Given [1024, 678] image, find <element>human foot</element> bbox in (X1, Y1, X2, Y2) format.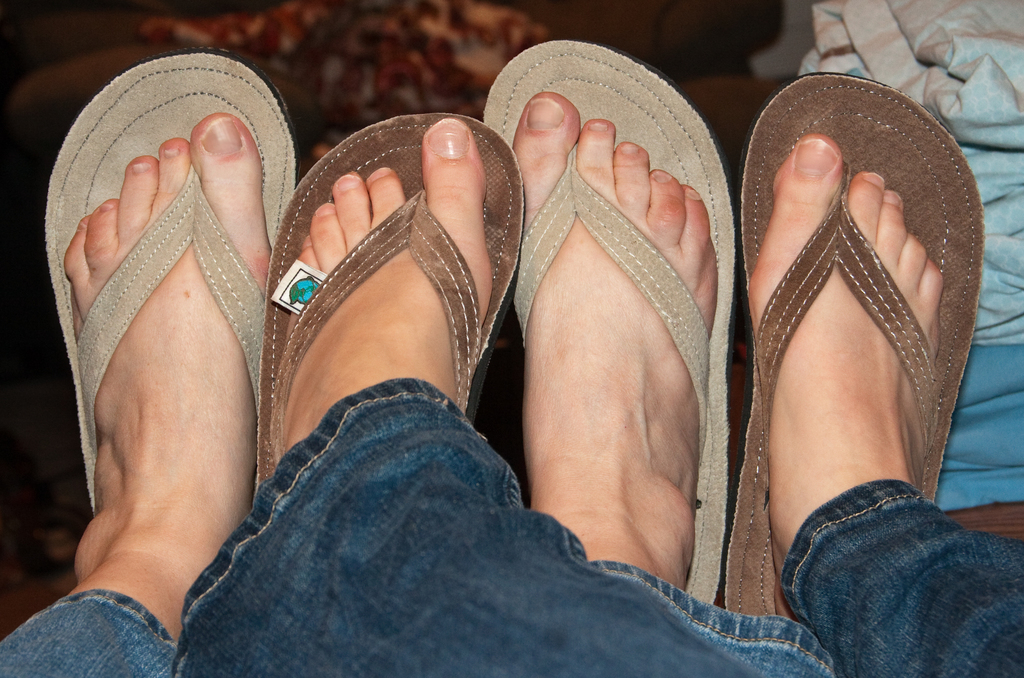
(746, 139, 939, 635).
